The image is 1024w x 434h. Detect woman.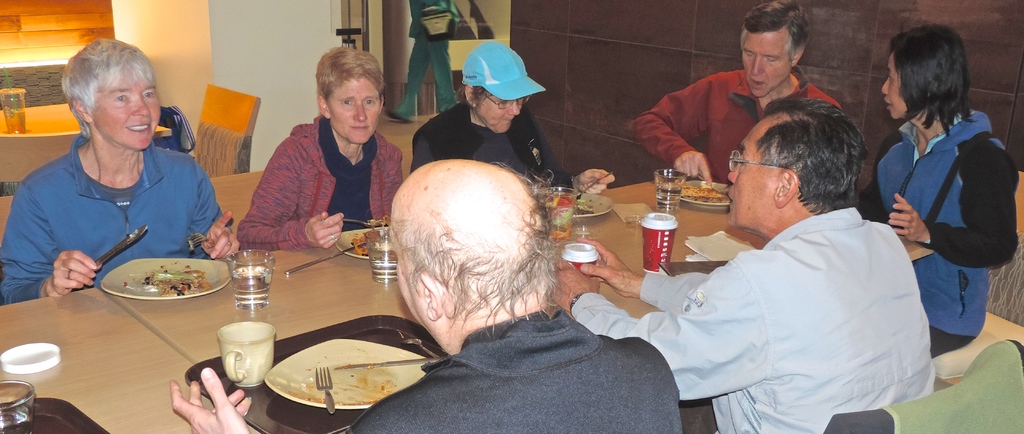
Detection: <bbox>15, 40, 226, 303</bbox>.
